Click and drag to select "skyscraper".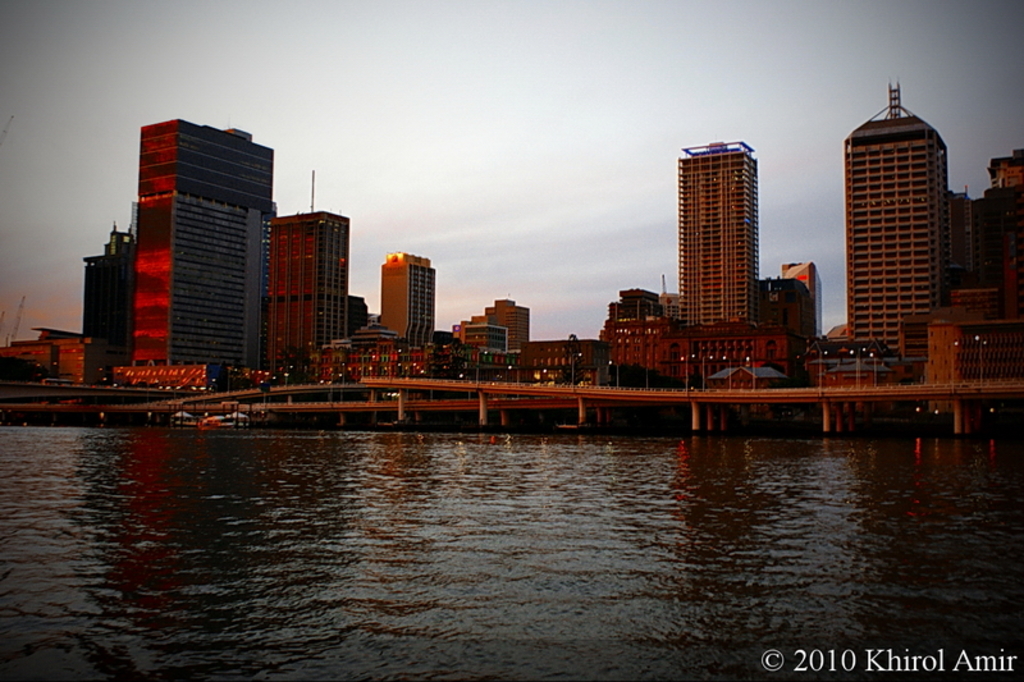
Selection: <bbox>81, 226, 140, 388</bbox>.
